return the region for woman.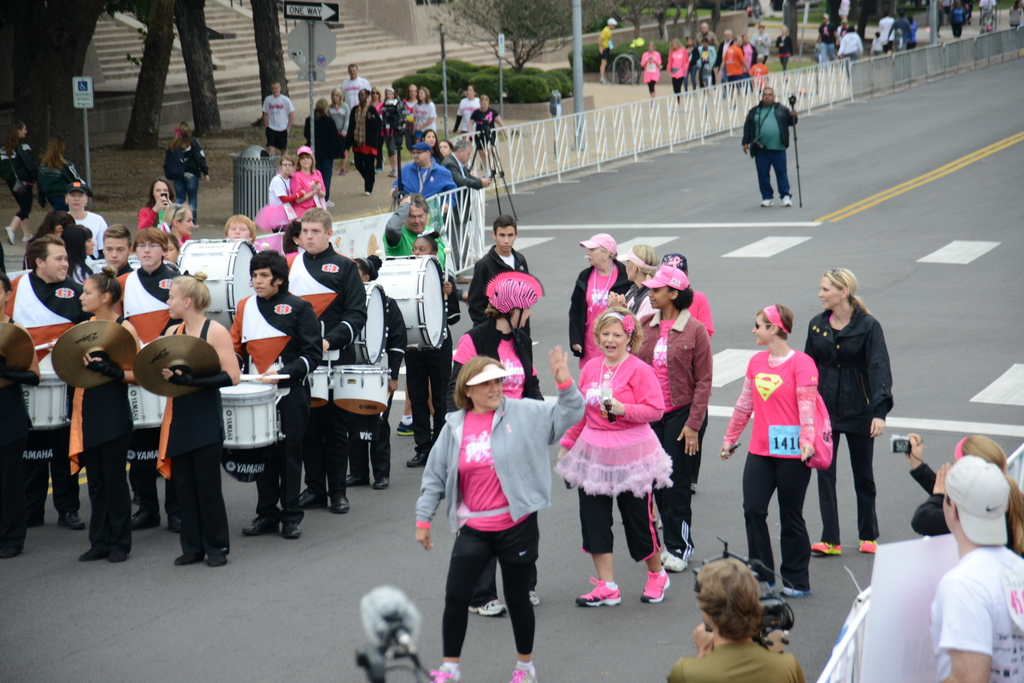
[0,120,40,247].
